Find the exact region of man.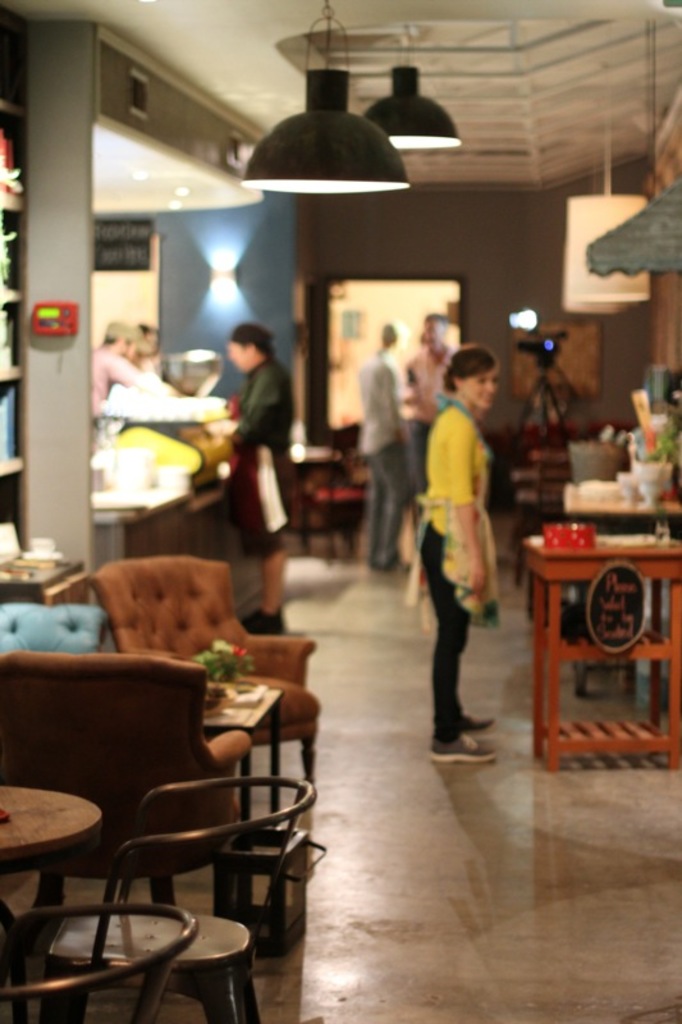
Exact region: 209:310:302:582.
